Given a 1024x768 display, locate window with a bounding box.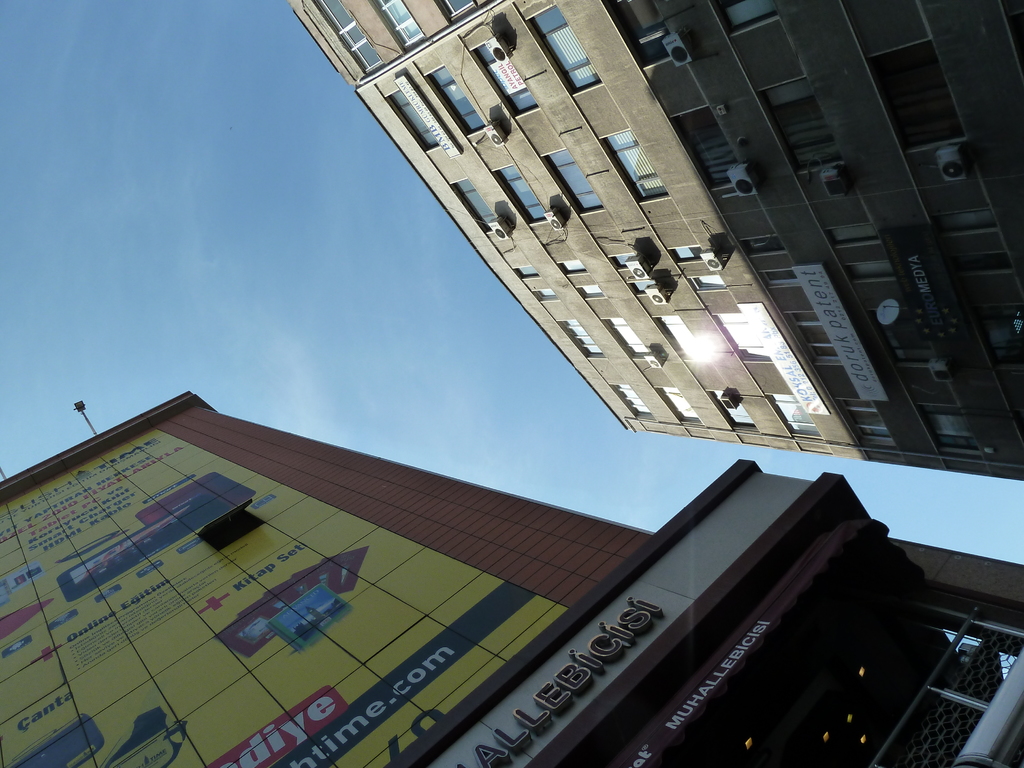
Located: 662:312:691:355.
